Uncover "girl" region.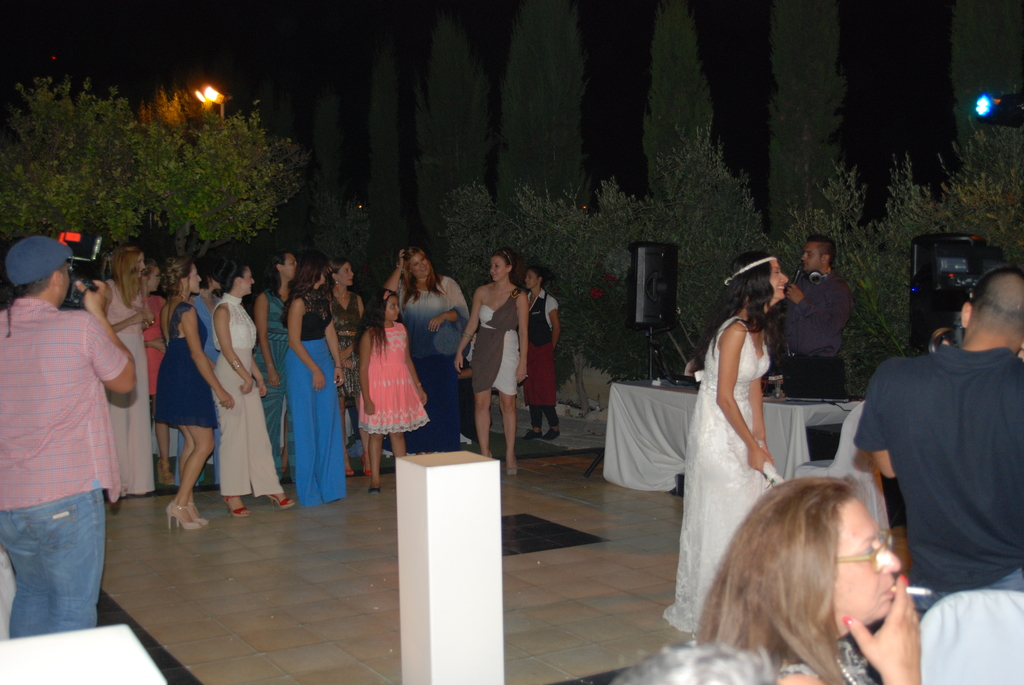
Uncovered: (154,256,232,530).
